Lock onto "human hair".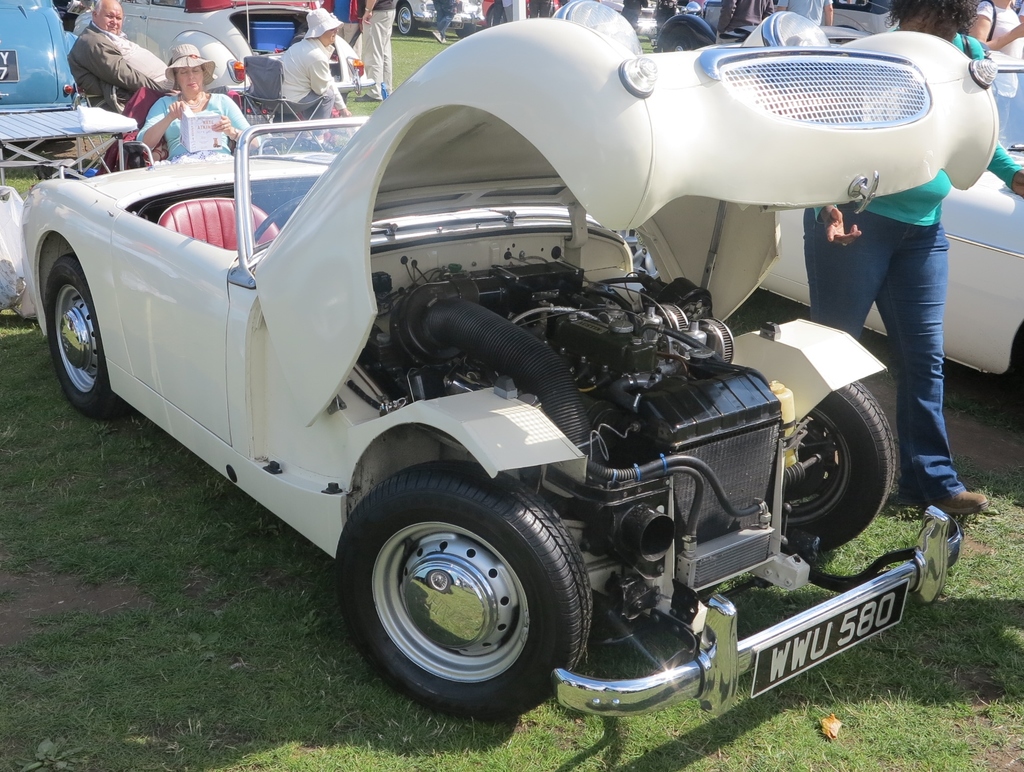
Locked: BBox(93, 0, 110, 12).
